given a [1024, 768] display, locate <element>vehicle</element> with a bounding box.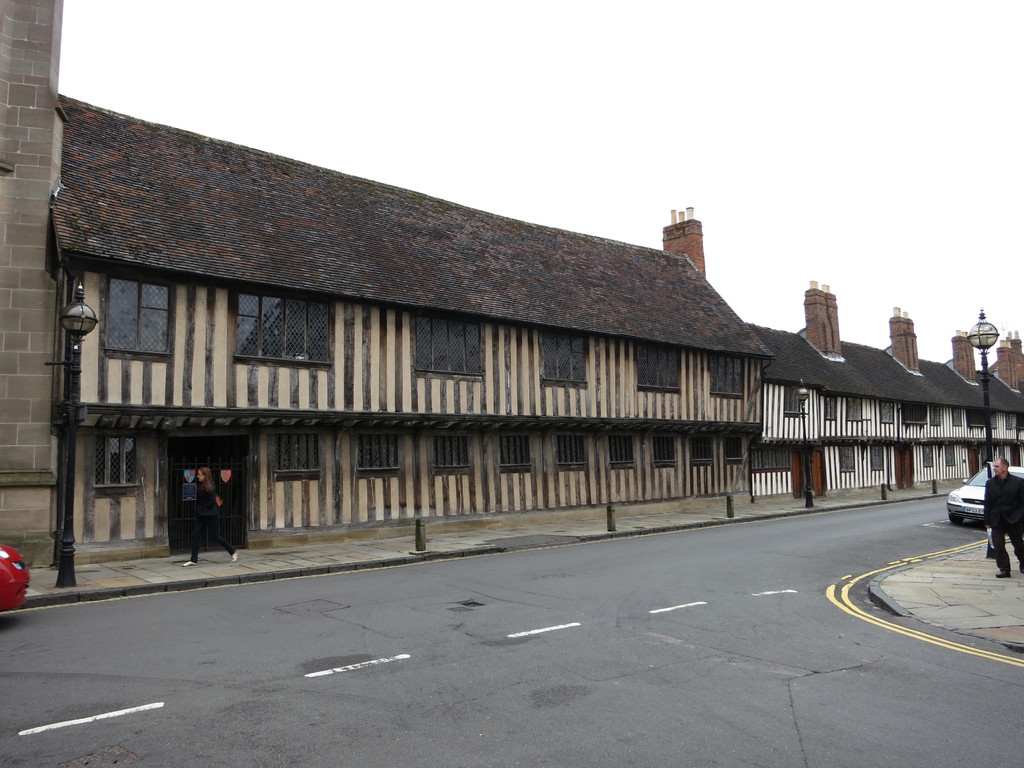
Located: <region>0, 543, 28, 612</region>.
